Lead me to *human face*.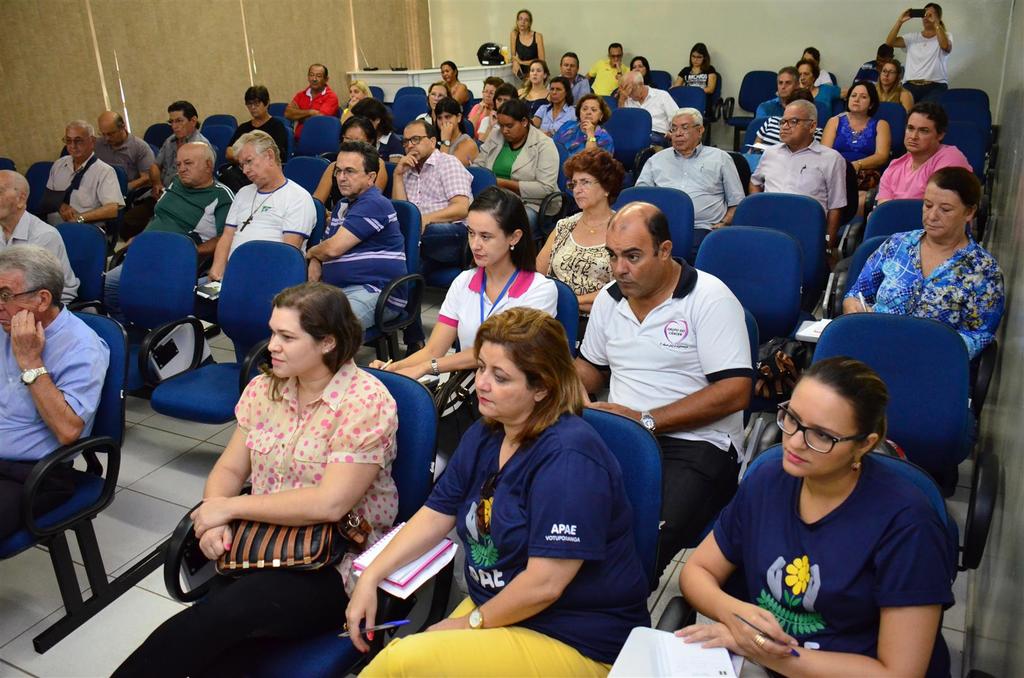
Lead to <box>464,213,510,264</box>.
